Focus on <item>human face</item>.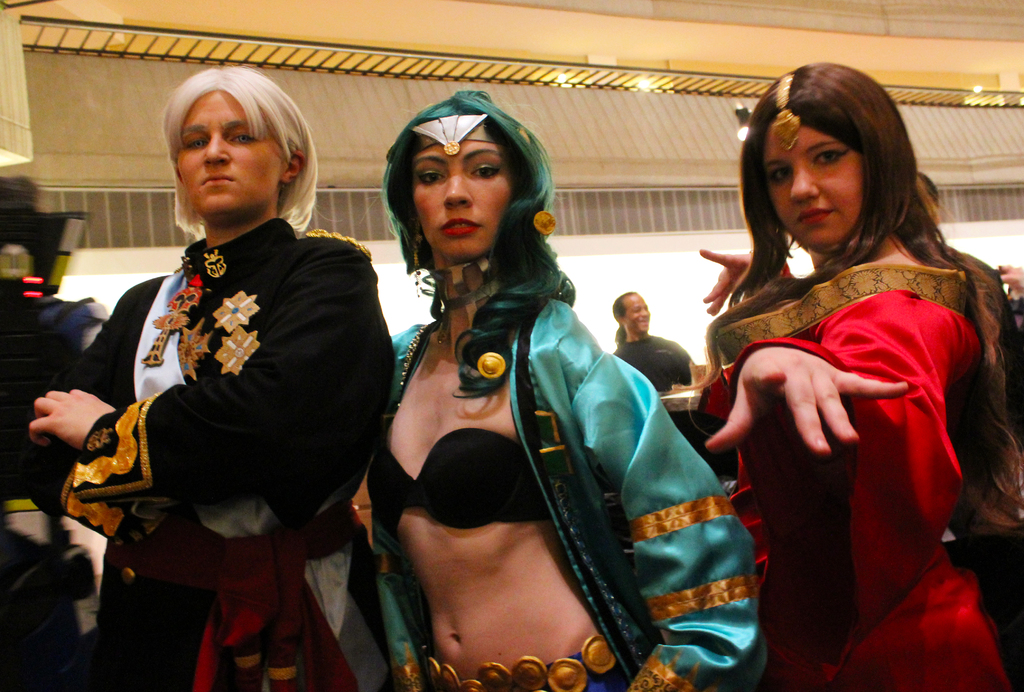
Focused at [412,133,509,263].
